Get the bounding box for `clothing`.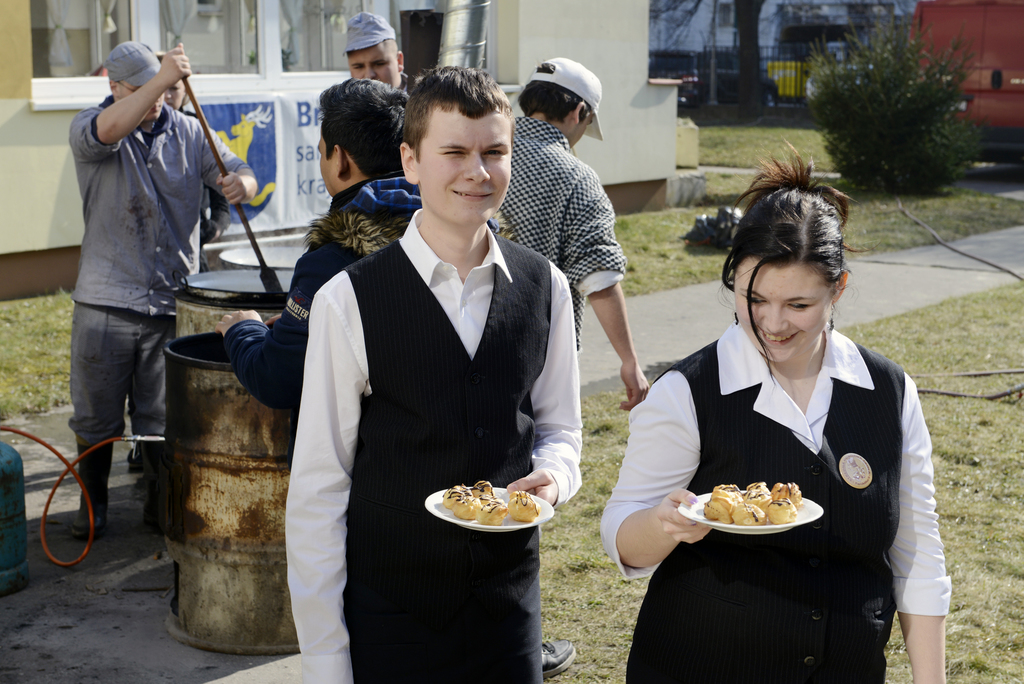
{"x1": 224, "y1": 175, "x2": 425, "y2": 468}.
